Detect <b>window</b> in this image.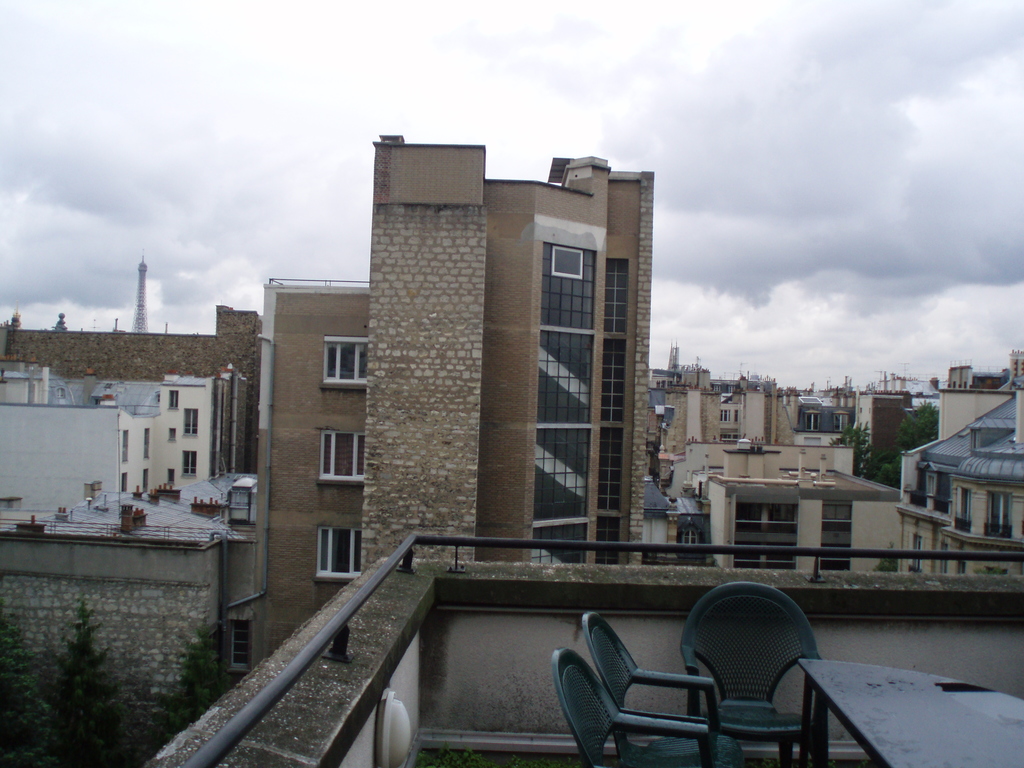
Detection: (left=721, top=410, right=730, bottom=419).
